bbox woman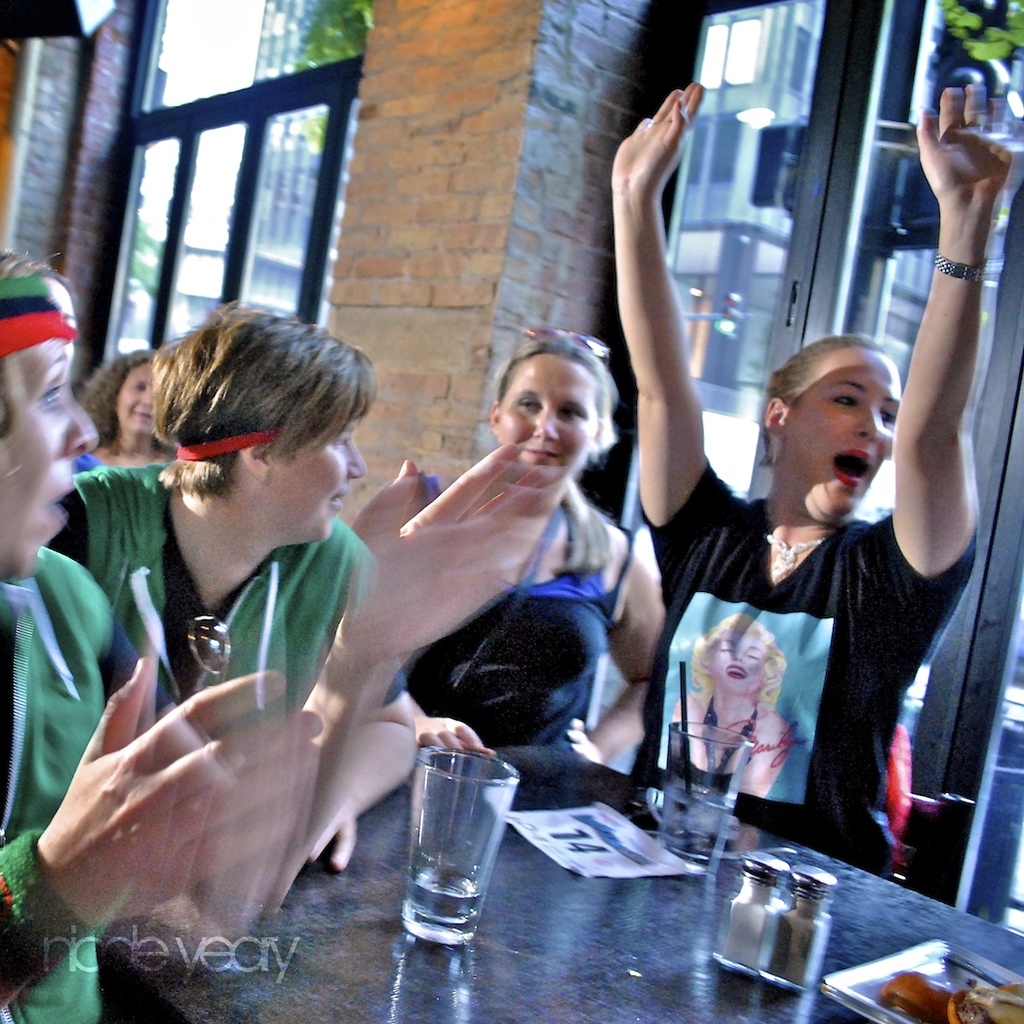
[0,264,326,1023]
